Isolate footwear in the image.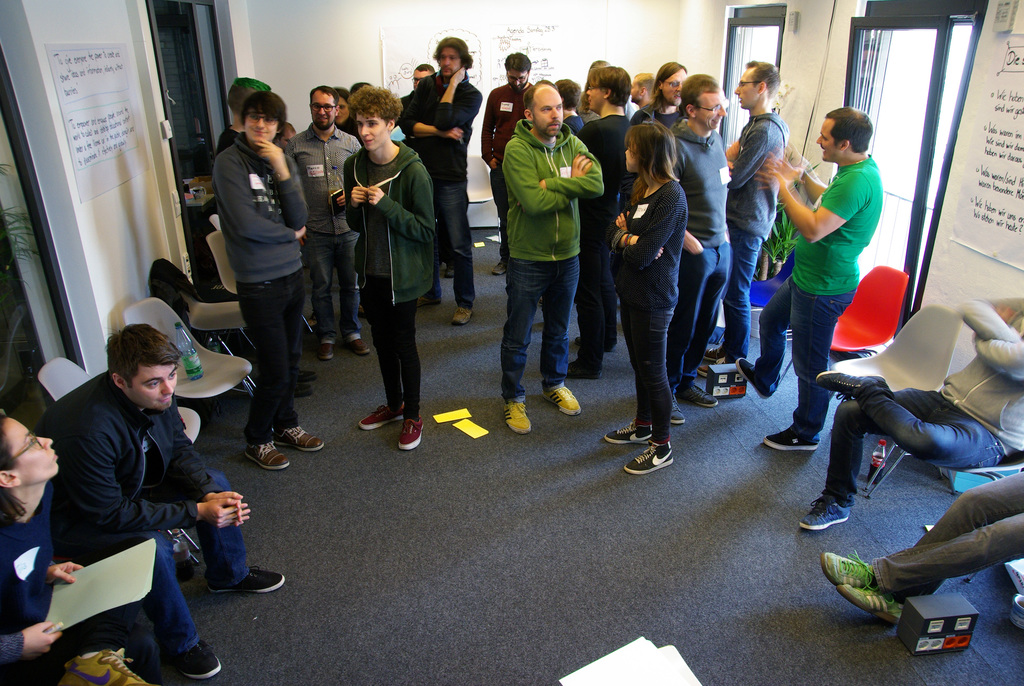
Isolated region: x1=243, y1=443, x2=296, y2=473.
